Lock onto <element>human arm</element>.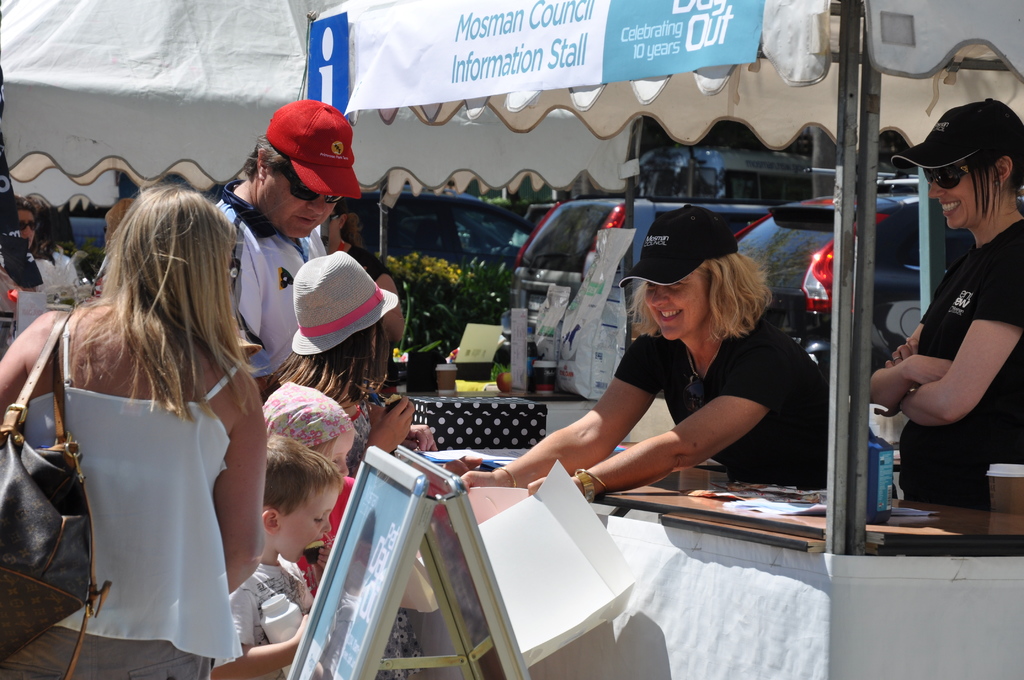
Locked: 877/245/1021/432.
